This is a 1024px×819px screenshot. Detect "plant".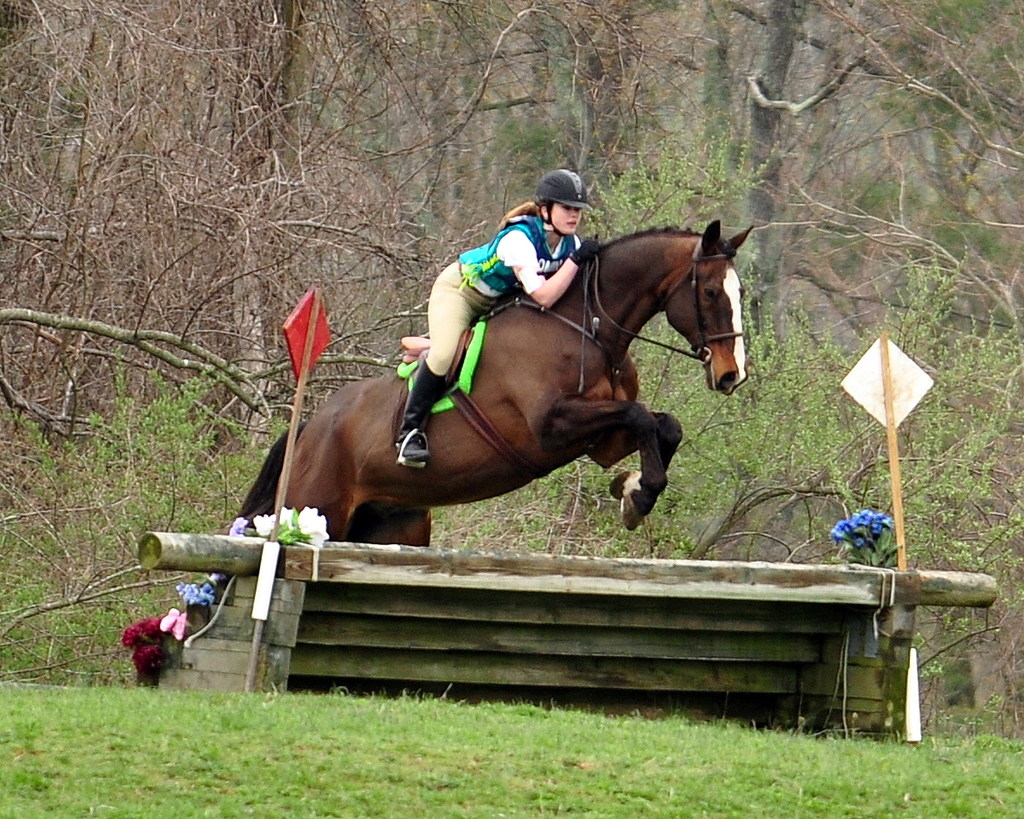
(x1=0, y1=675, x2=1023, y2=815).
